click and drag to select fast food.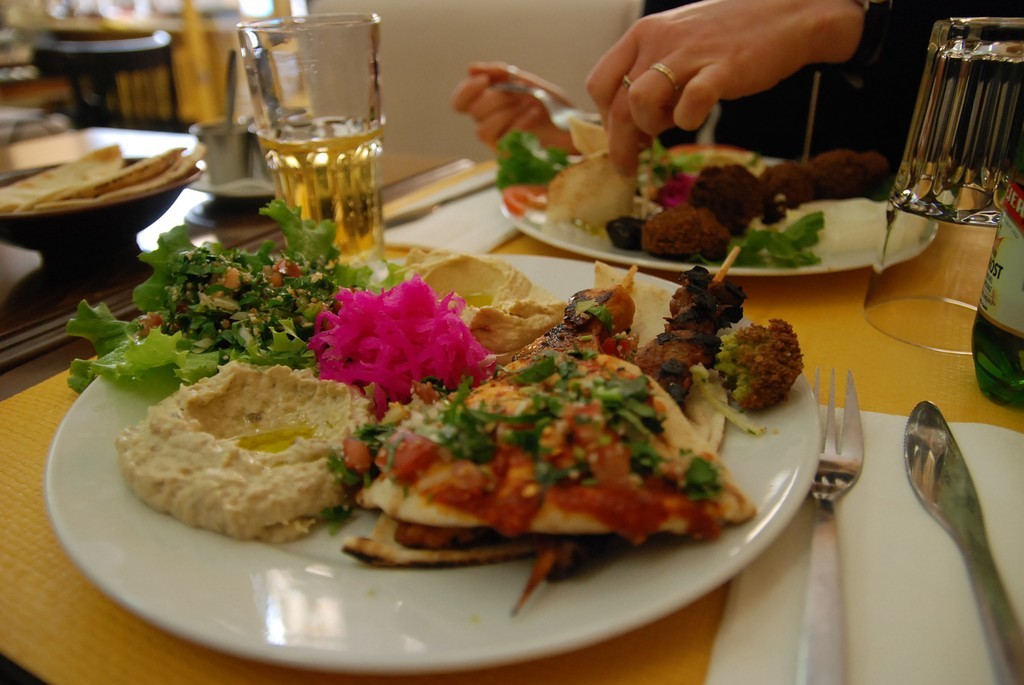
Selection: BBox(699, 316, 808, 408).
